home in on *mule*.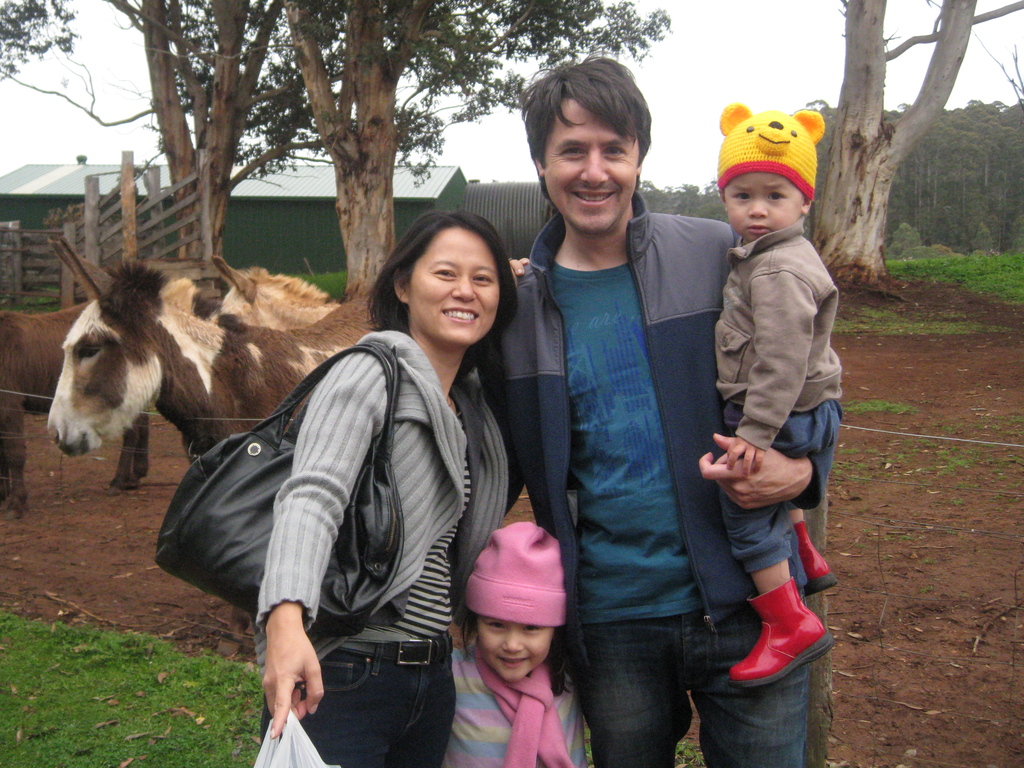
Homed in at (left=41, top=263, right=378, bottom=467).
